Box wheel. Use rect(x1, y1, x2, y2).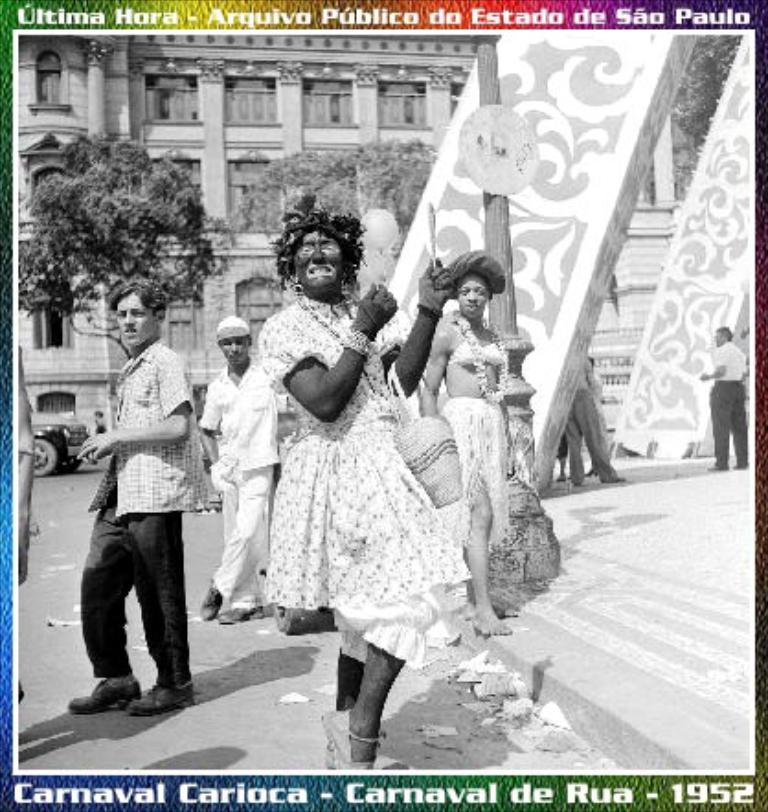
rect(33, 437, 61, 476).
